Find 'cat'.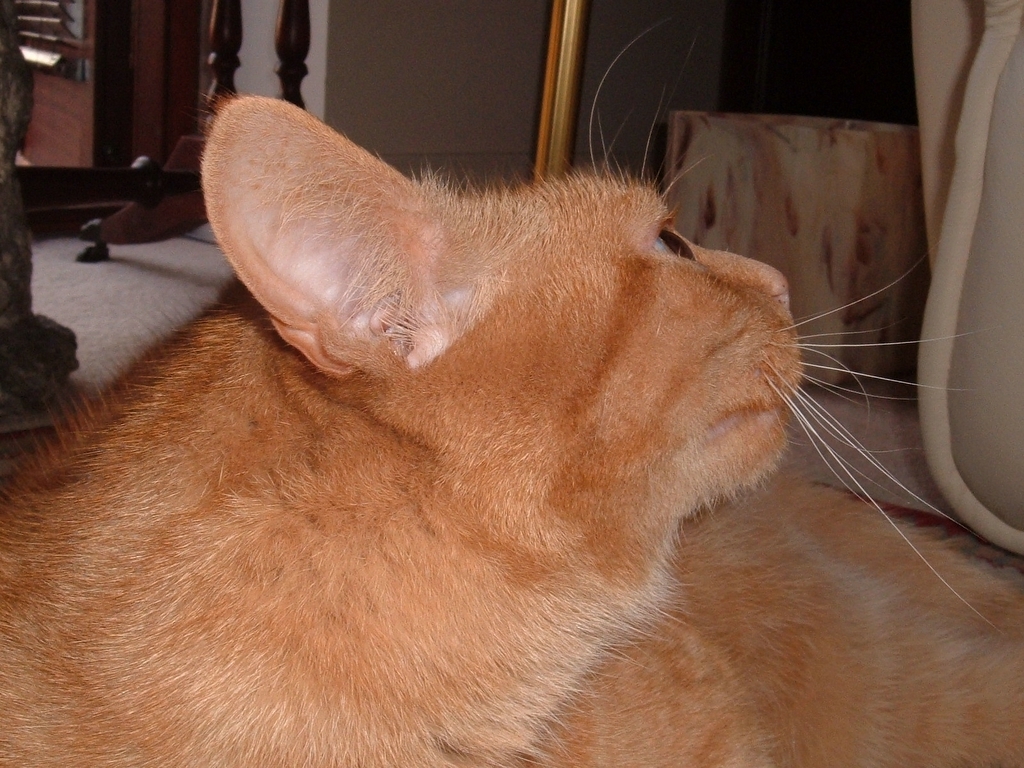
[0, 24, 1023, 766].
